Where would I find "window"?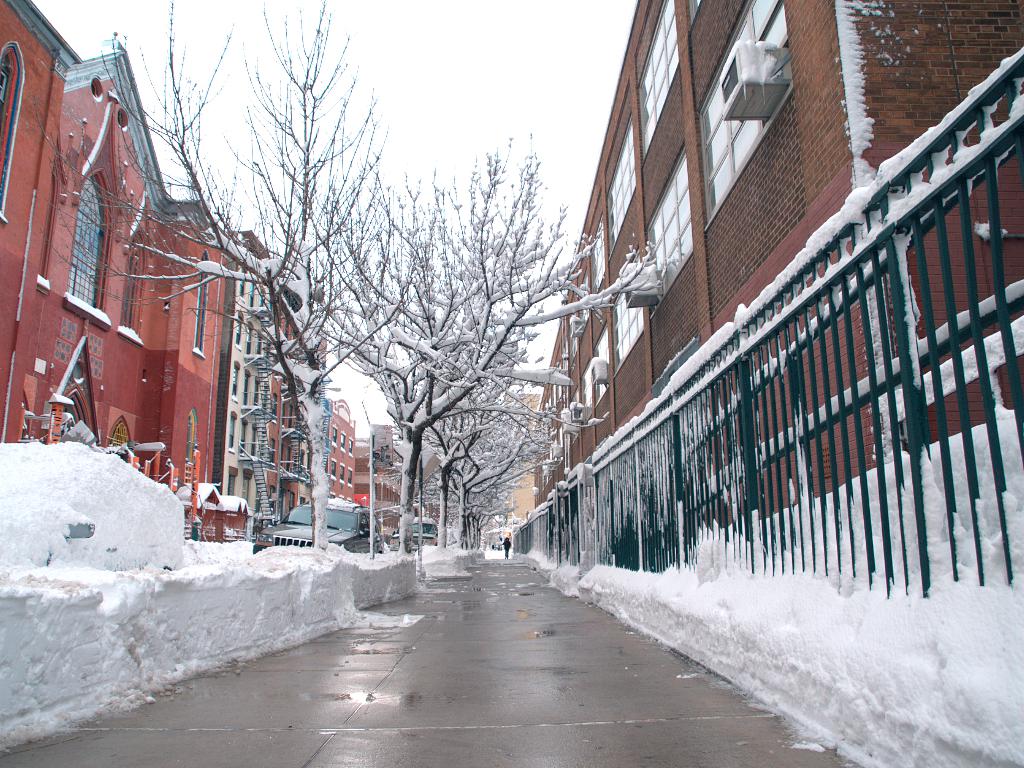
At bbox=[236, 318, 242, 345].
